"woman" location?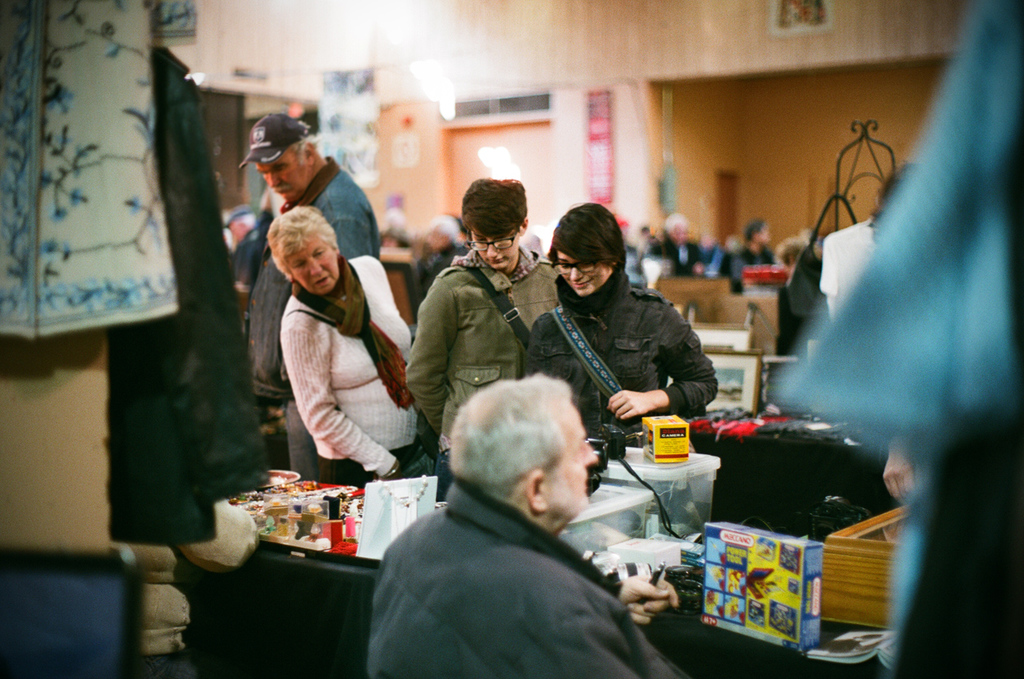
x1=521, y1=203, x2=718, y2=433
